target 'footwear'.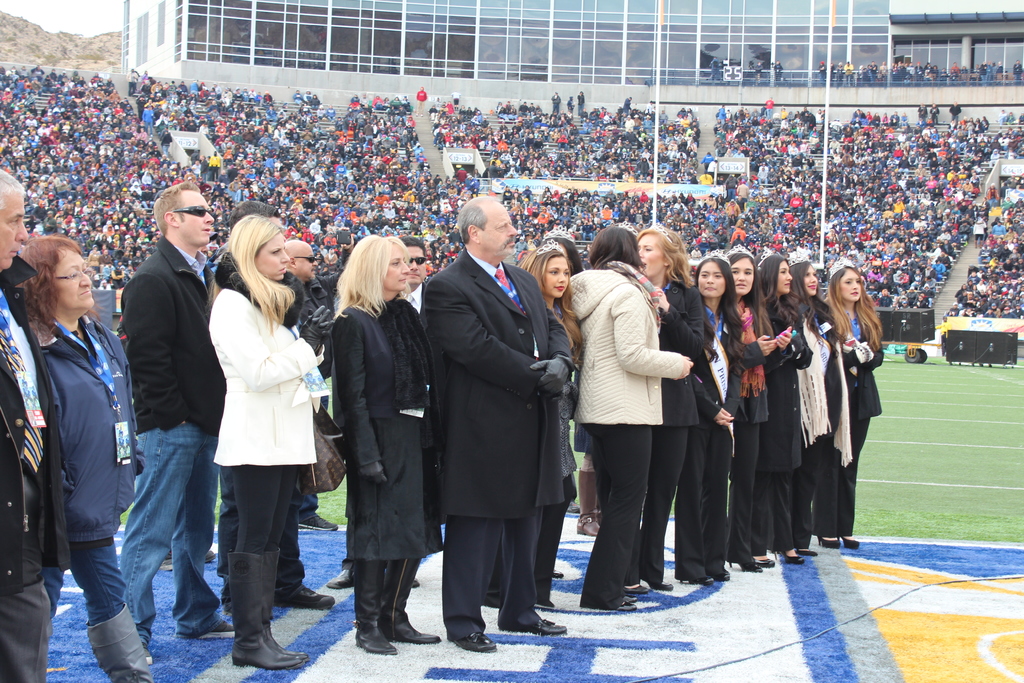
Target region: l=841, t=537, r=860, b=550.
